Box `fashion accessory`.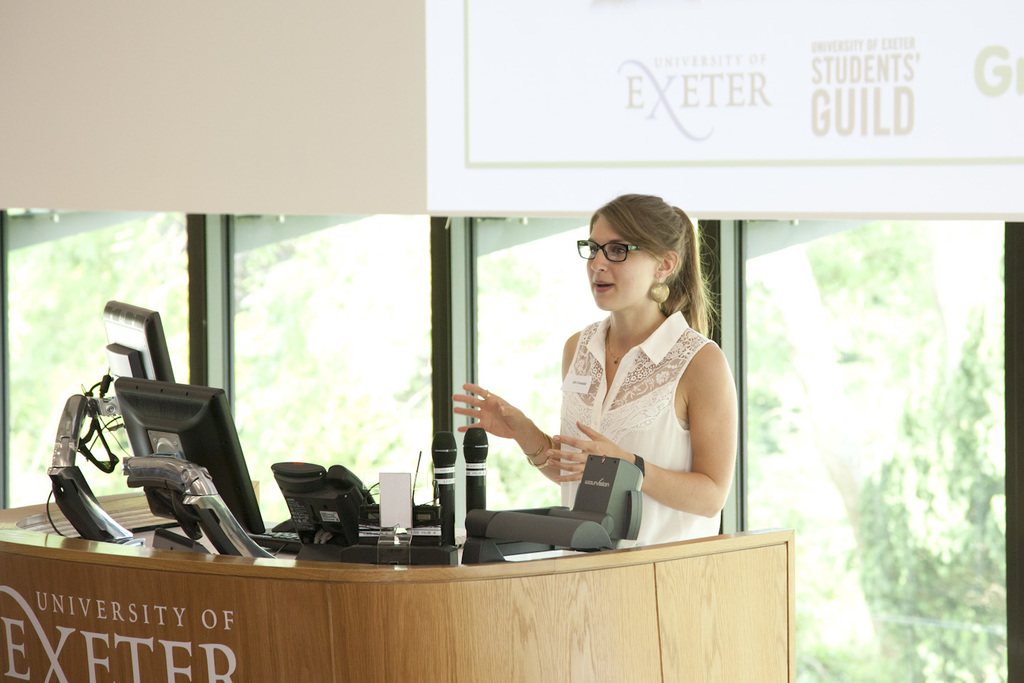
[x1=646, y1=276, x2=673, y2=307].
